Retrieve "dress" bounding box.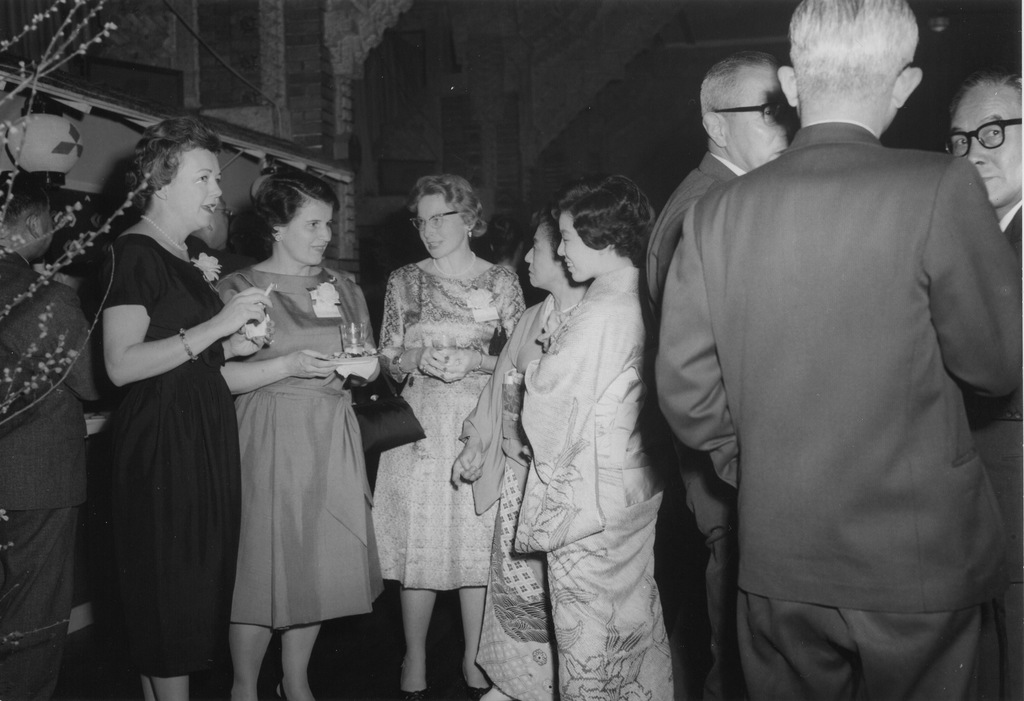
Bounding box: select_region(81, 233, 241, 677).
